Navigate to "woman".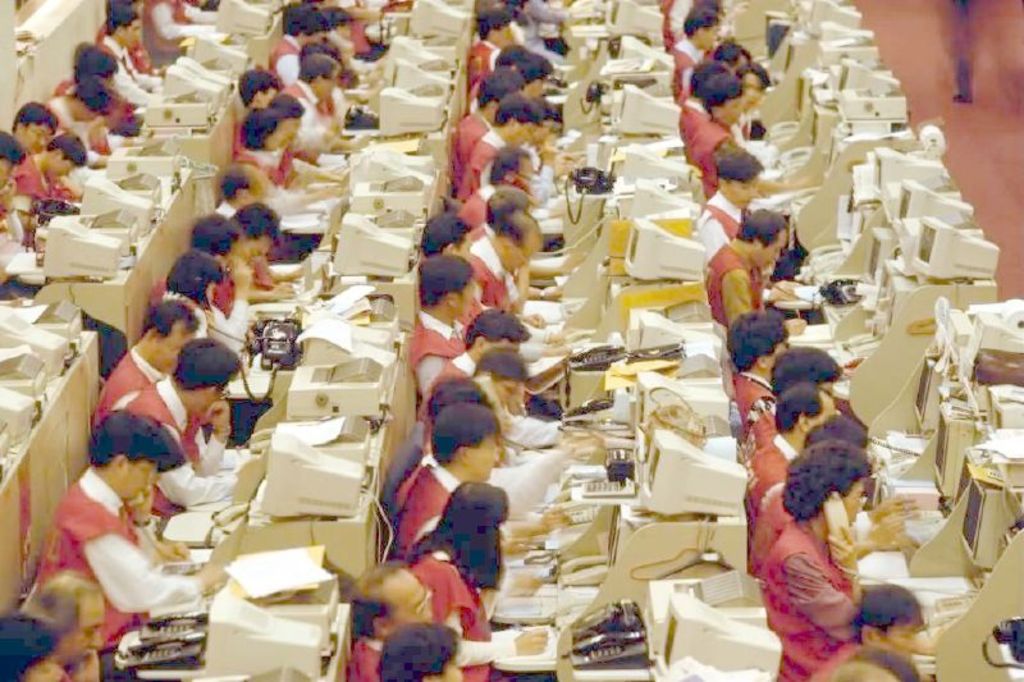
Navigation target: bbox=[762, 435, 955, 681].
